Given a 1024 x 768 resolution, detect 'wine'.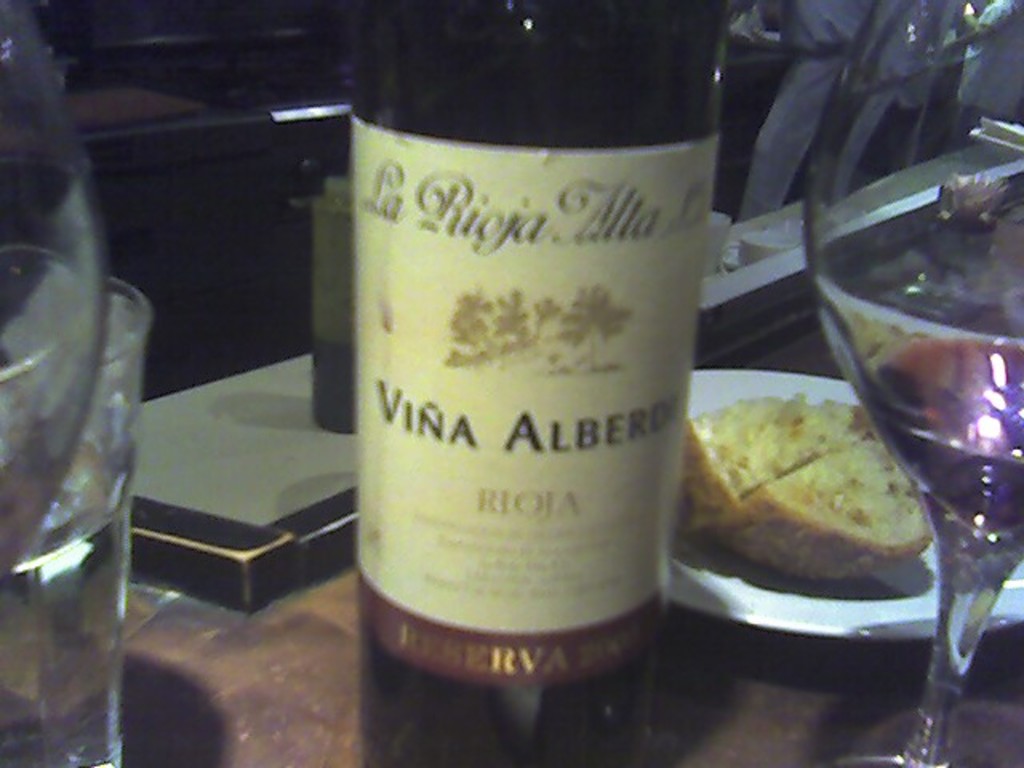
(x1=856, y1=338, x2=1022, y2=541).
